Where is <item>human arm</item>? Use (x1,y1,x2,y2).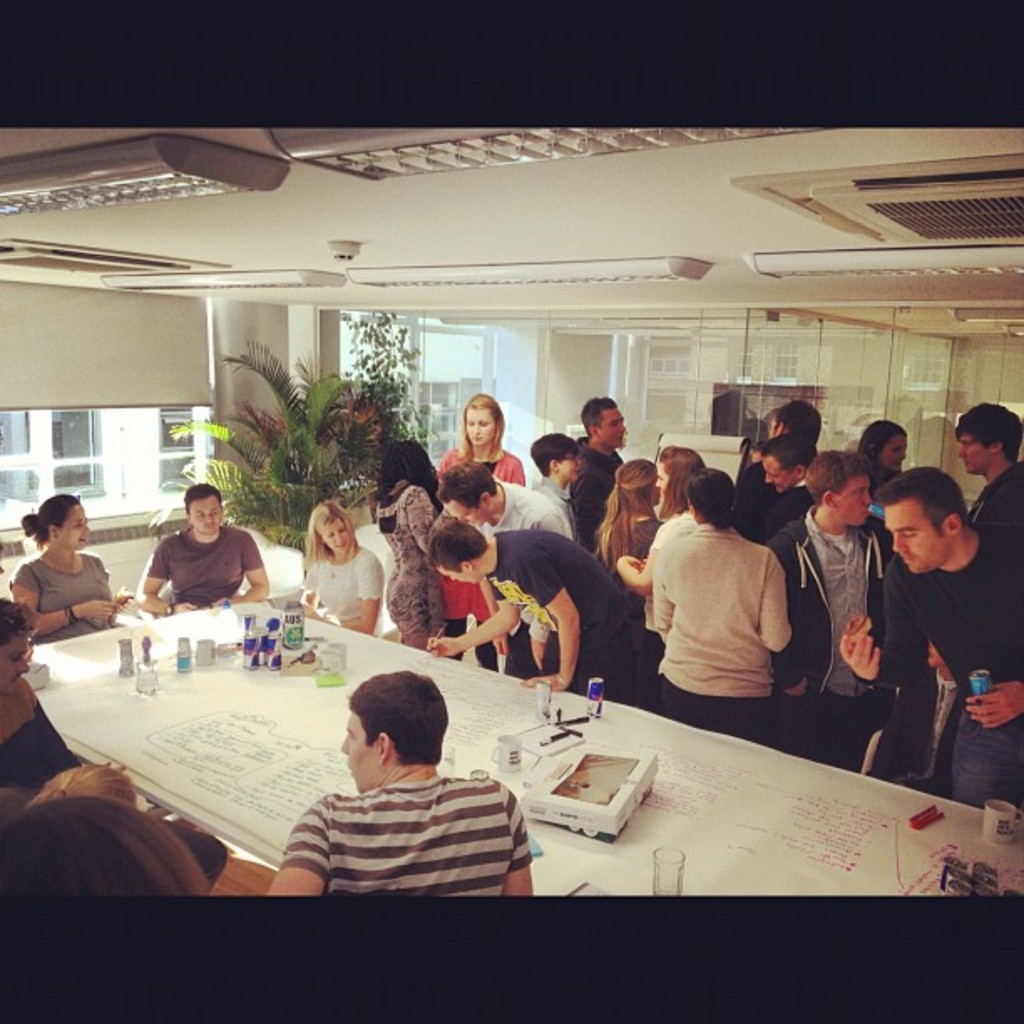
(492,773,535,895).
